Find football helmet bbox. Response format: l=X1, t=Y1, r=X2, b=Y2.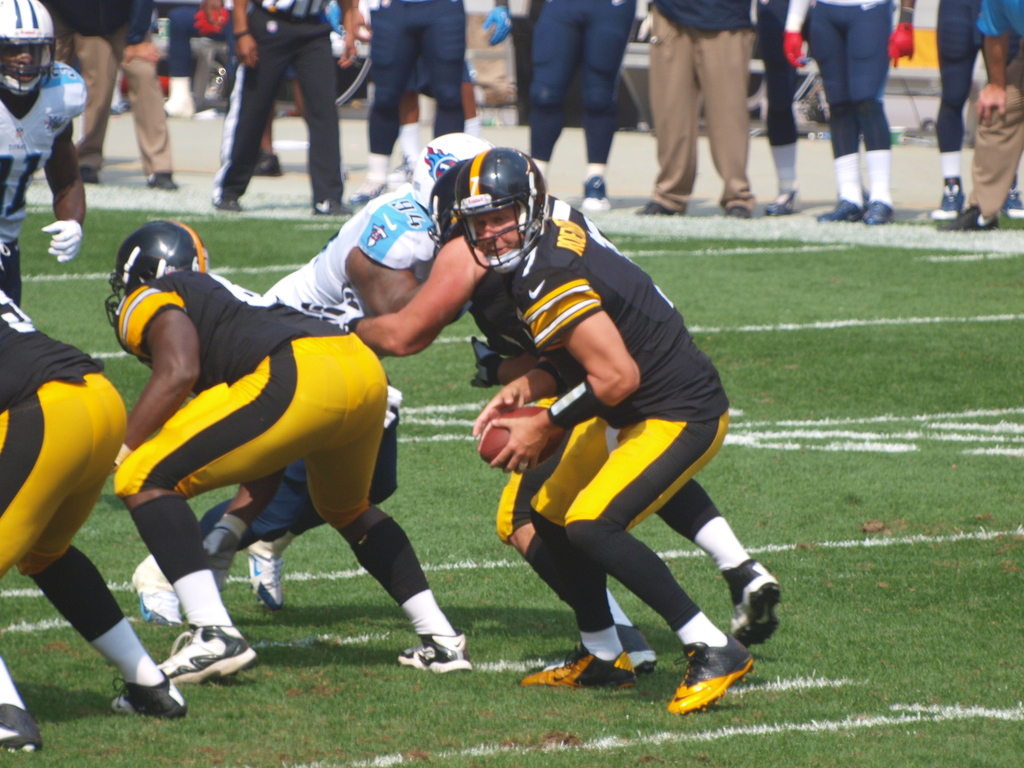
l=104, t=221, r=218, b=333.
